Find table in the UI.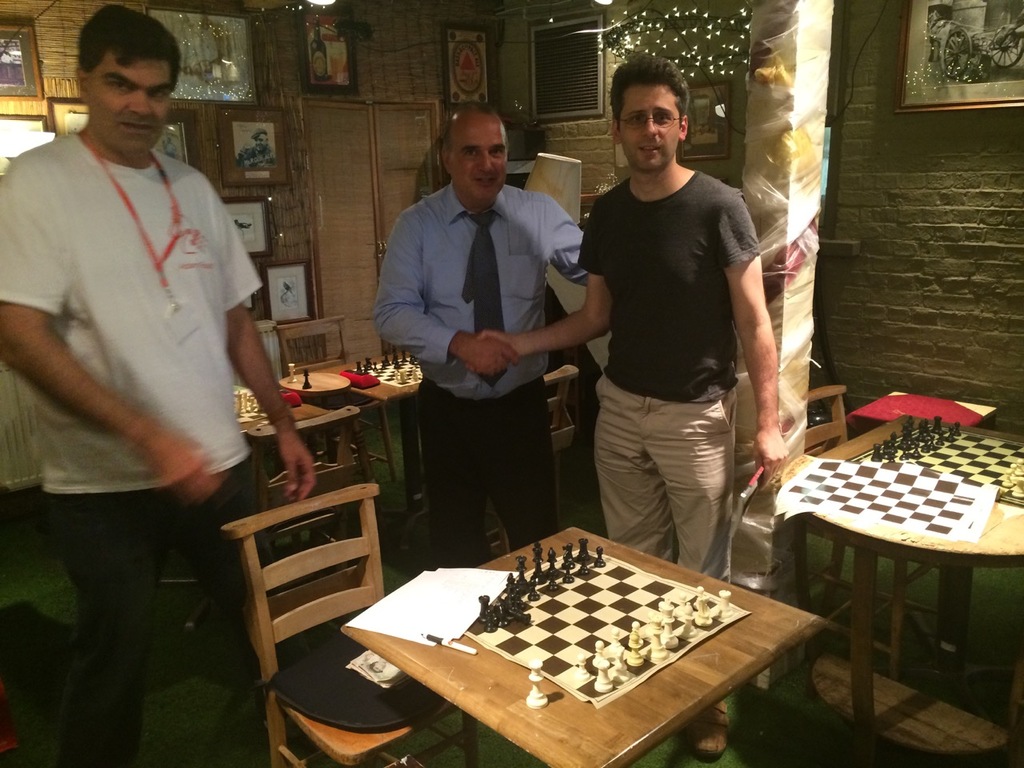
UI element at x1=770, y1=422, x2=1023, y2=745.
